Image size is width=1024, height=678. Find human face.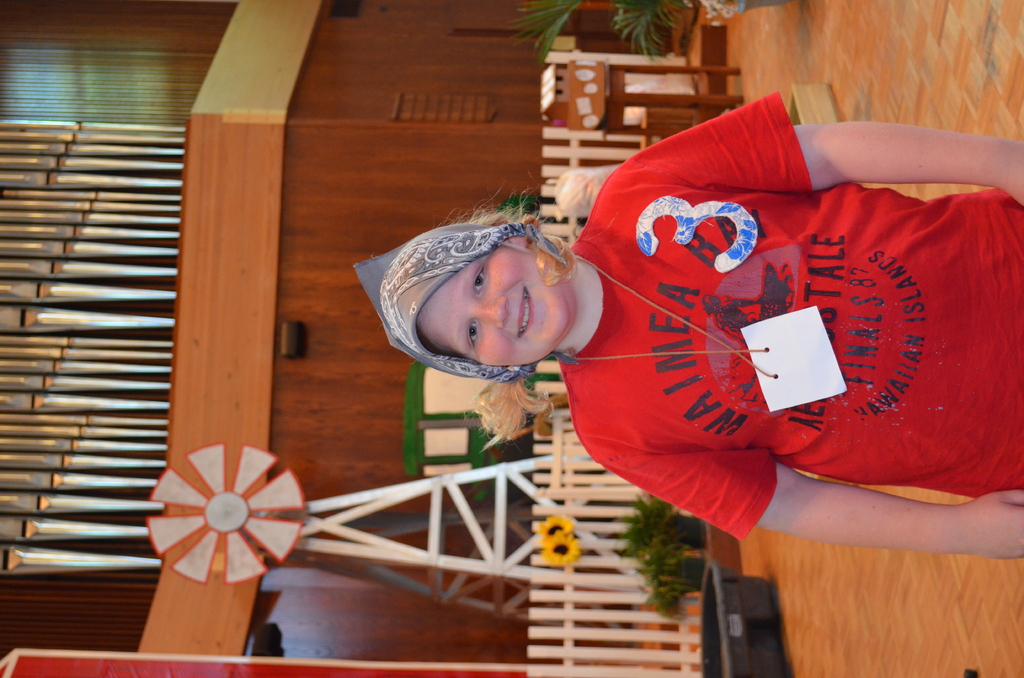
{"x1": 417, "y1": 245, "x2": 570, "y2": 369}.
